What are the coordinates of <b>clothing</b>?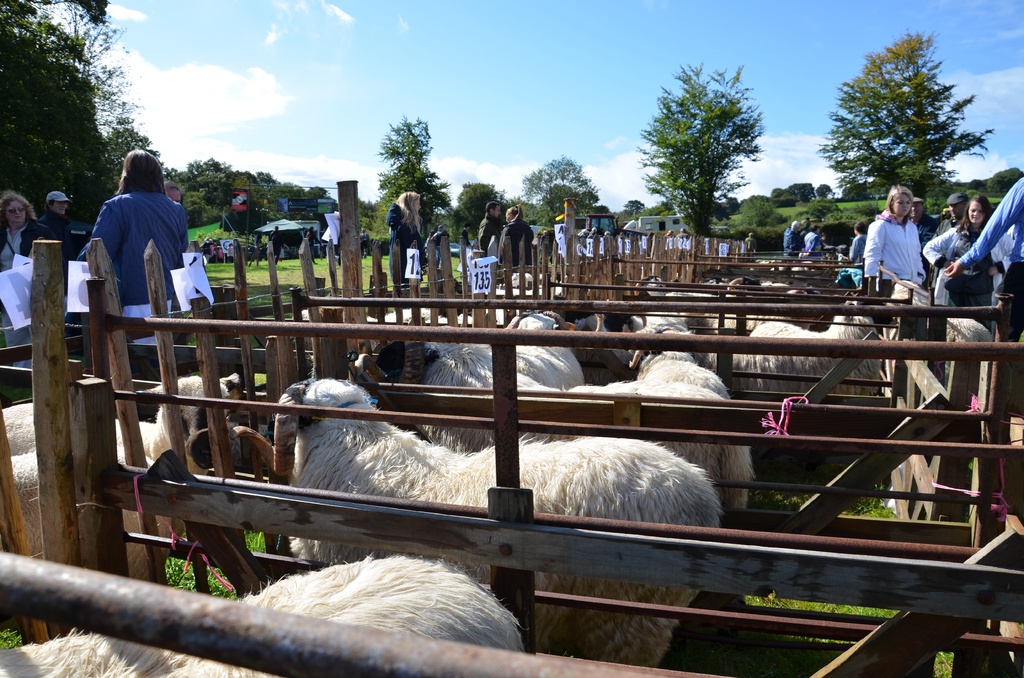
region(918, 220, 935, 248).
